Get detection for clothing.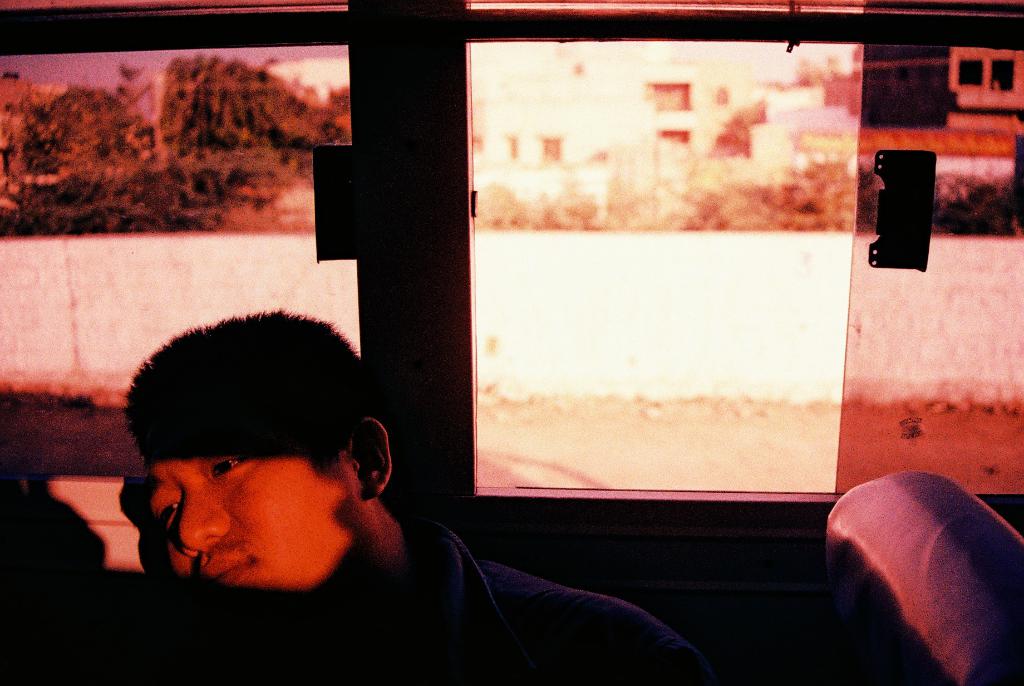
Detection: x1=376, y1=515, x2=701, y2=685.
